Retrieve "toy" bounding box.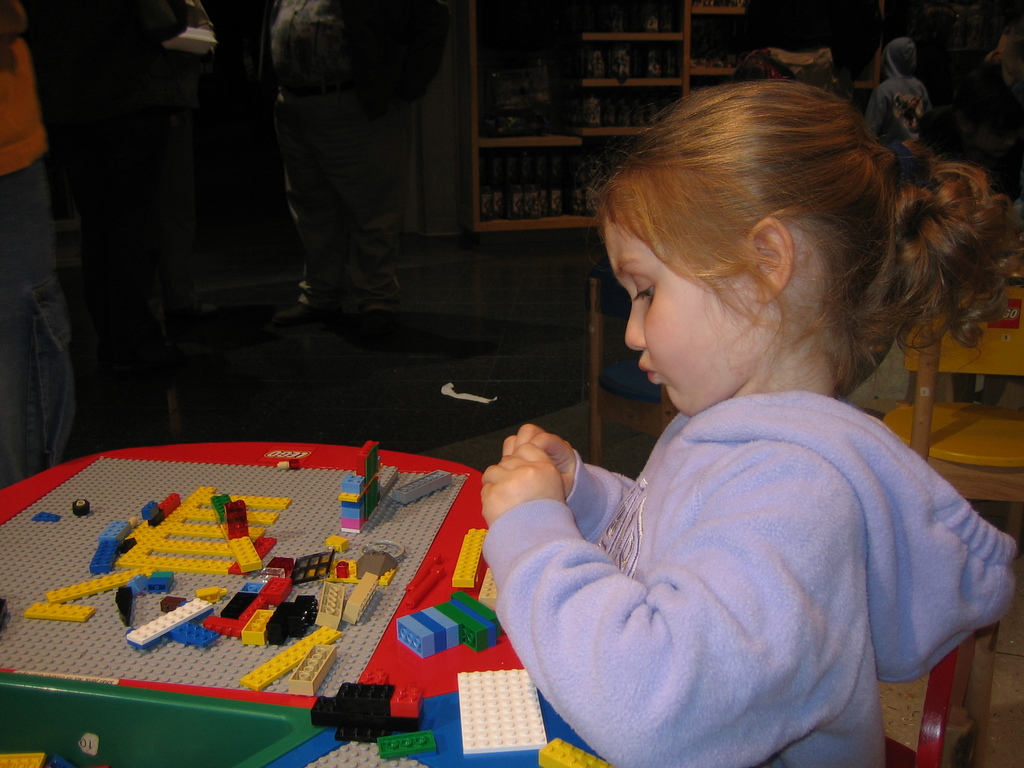
Bounding box: 314:580:343:627.
